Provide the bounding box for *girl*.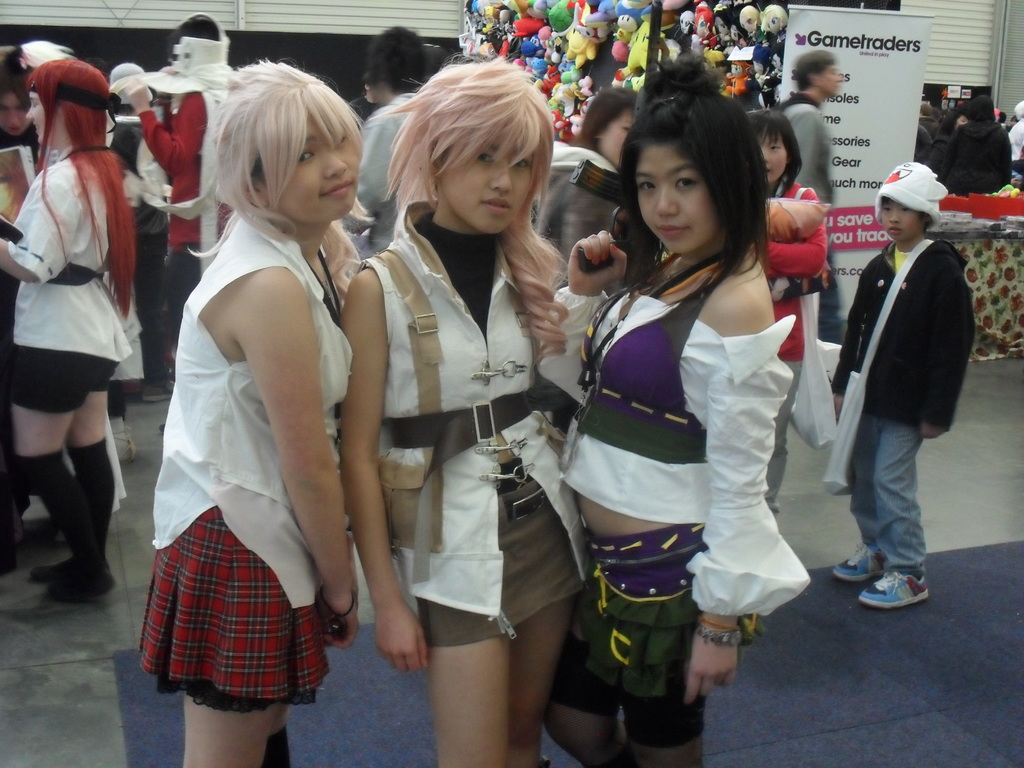
box=[0, 60, 132, 596].
